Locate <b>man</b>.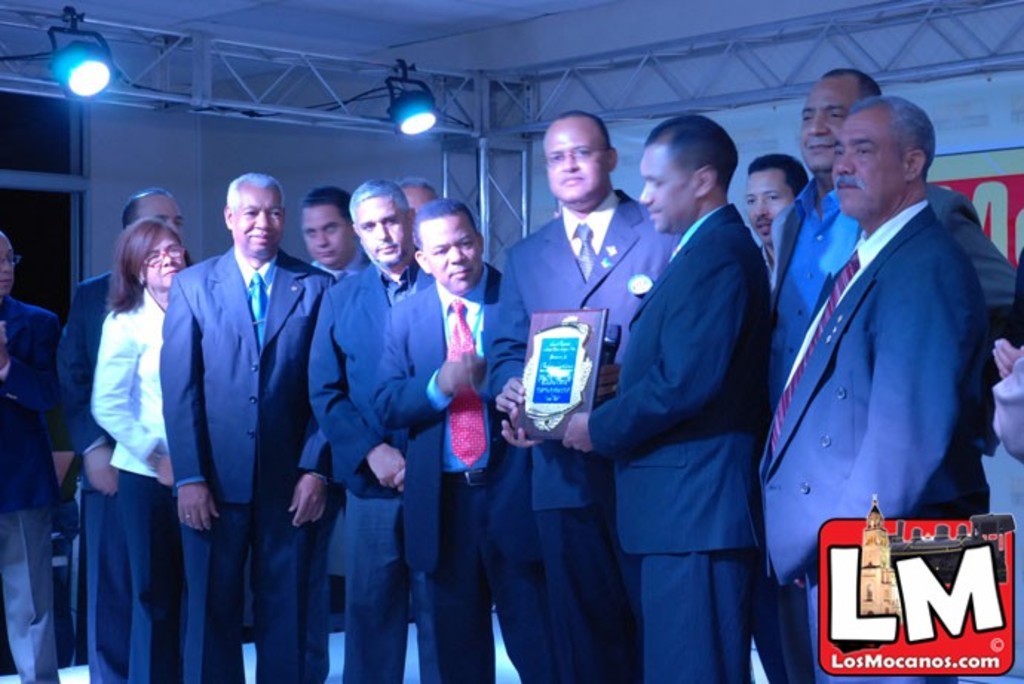
Bounding box: left=754, top=93, right=991, bottom=683.
